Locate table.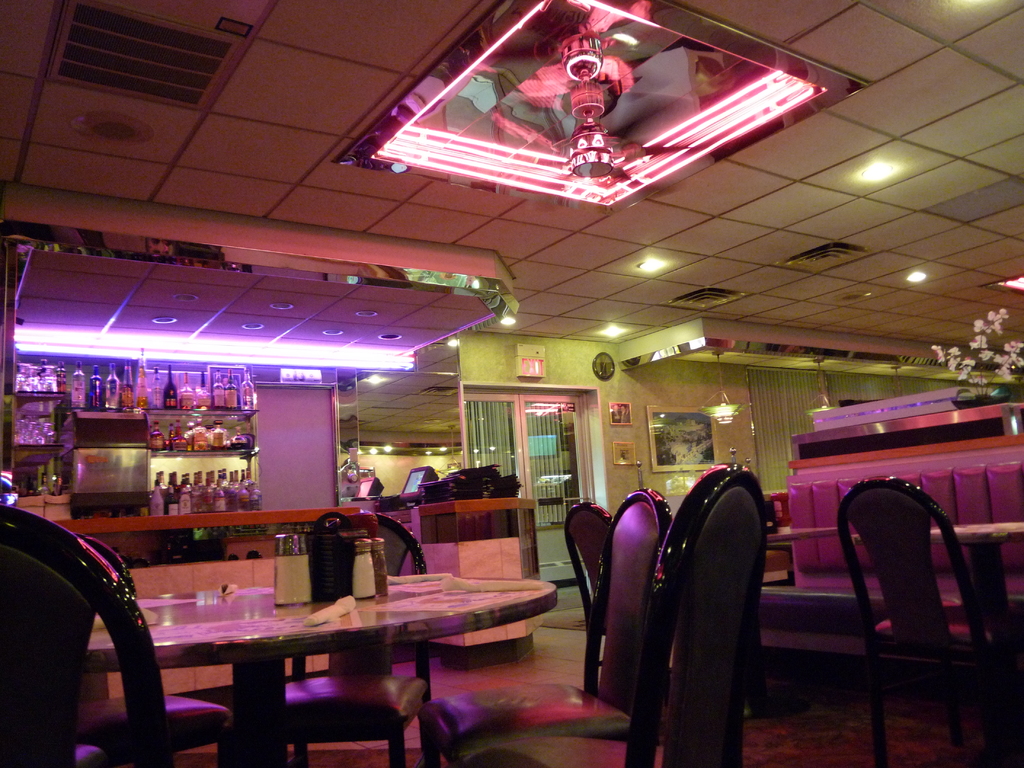
Bounding box: 83, 572, 557, 767.
